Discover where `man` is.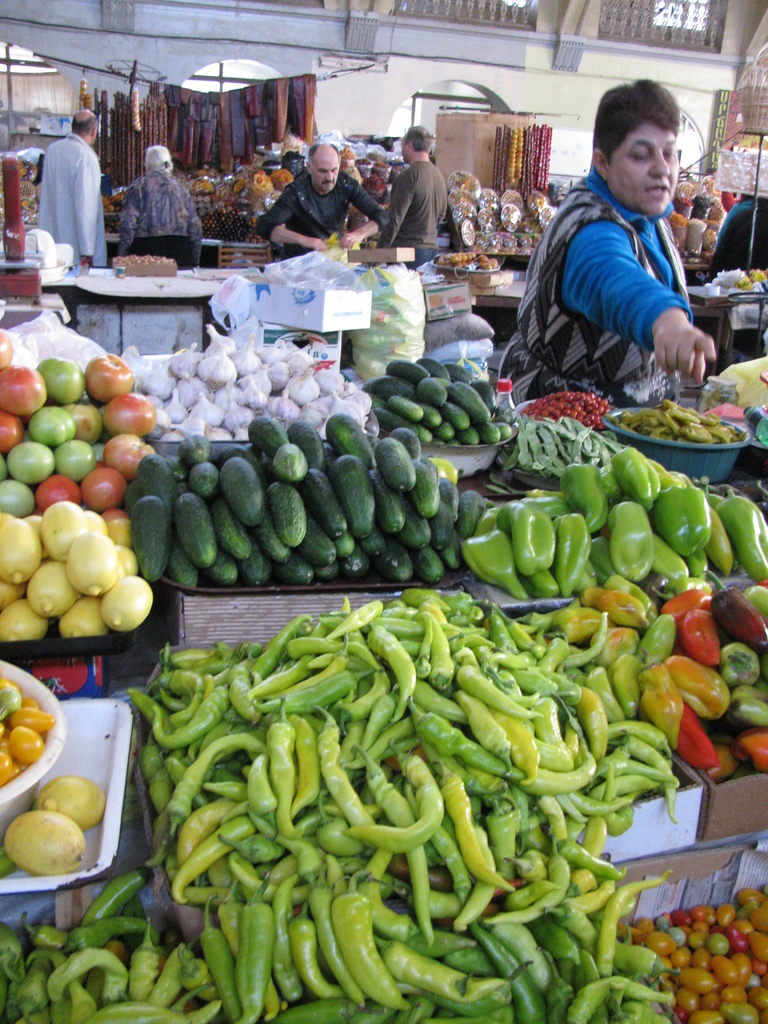
Discovered at select_region(344, 127, 441, 271).
